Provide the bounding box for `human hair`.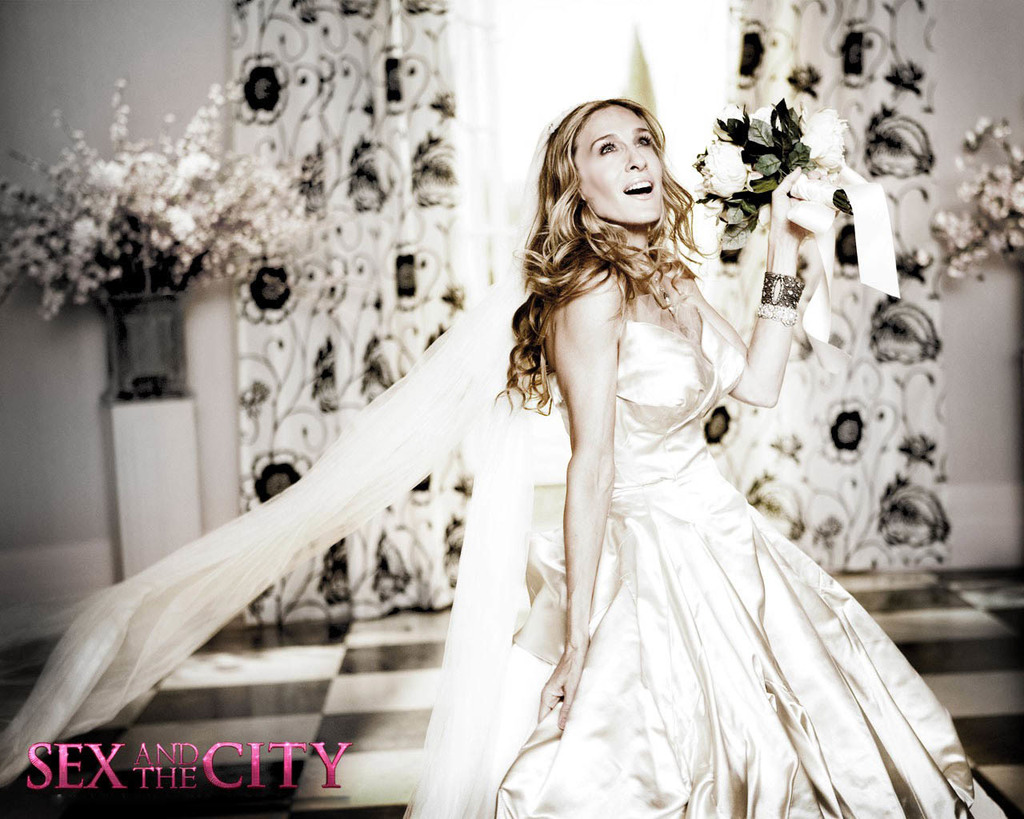
(519,83,721,408).
